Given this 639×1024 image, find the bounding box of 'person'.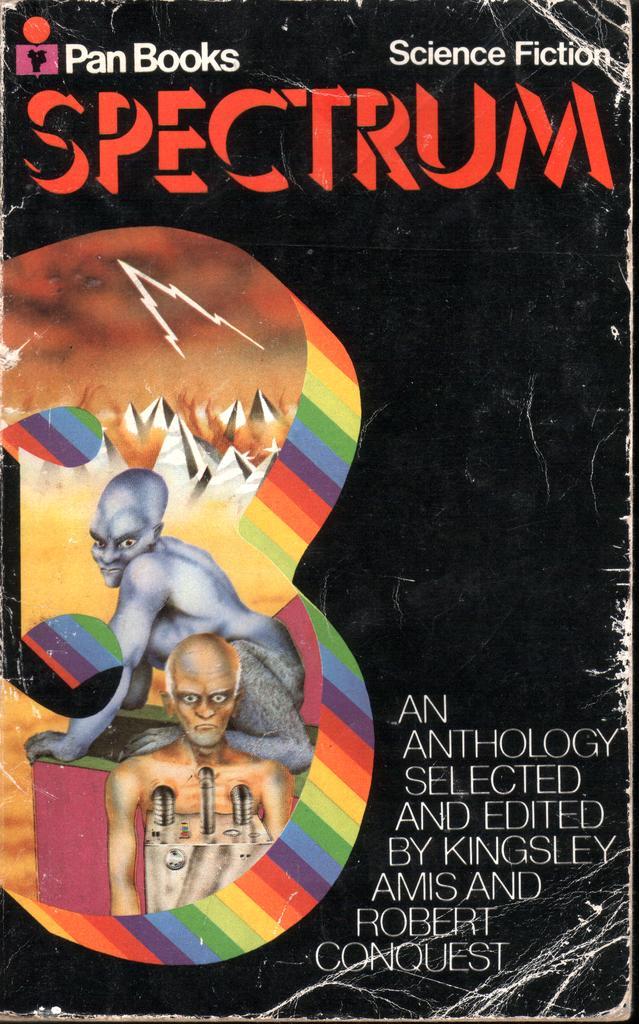
(x1=105, y1=633, x2=299, y2=916).
